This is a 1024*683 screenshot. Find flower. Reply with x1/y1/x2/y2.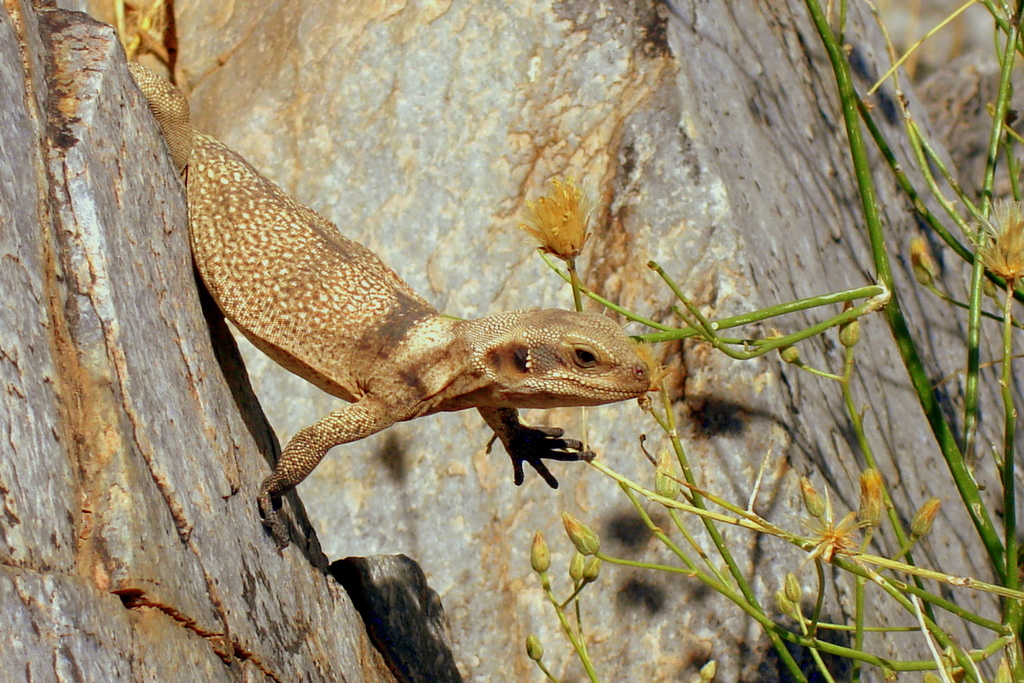
910/500/944/548.
